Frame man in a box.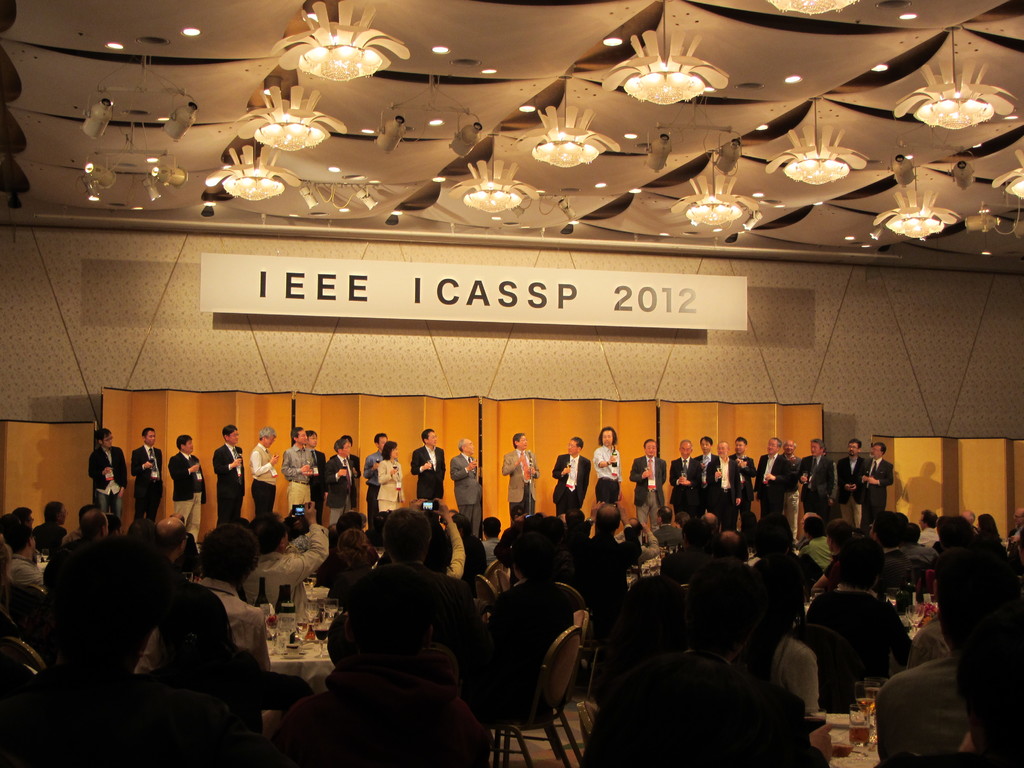
select_region(964, 509, 979, 536).
